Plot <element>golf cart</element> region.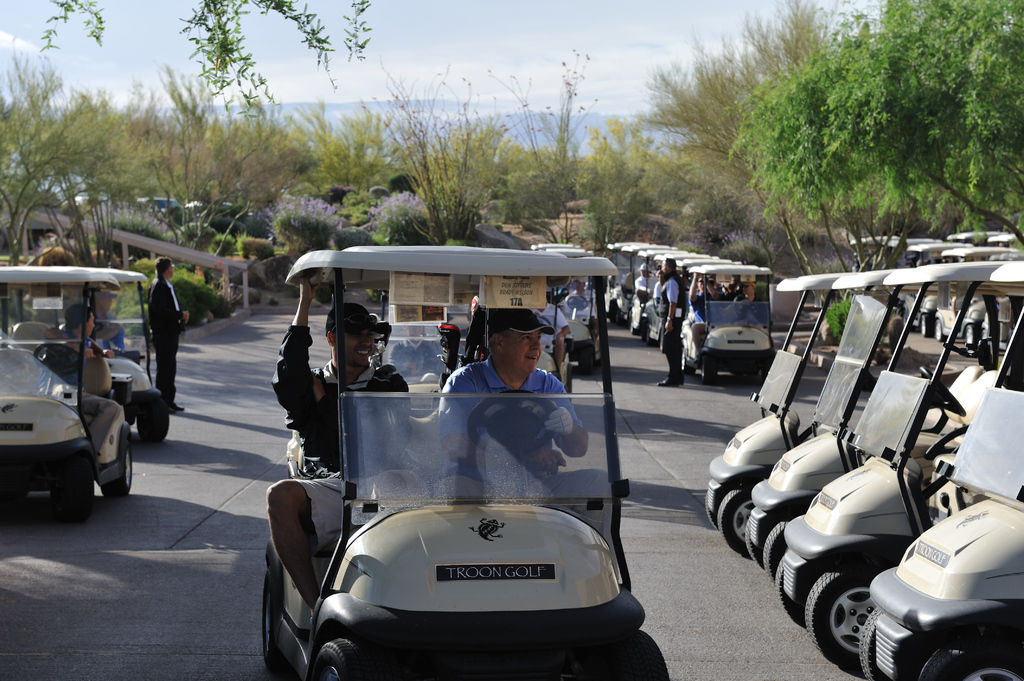
Plotted at (264,244,670,680).
